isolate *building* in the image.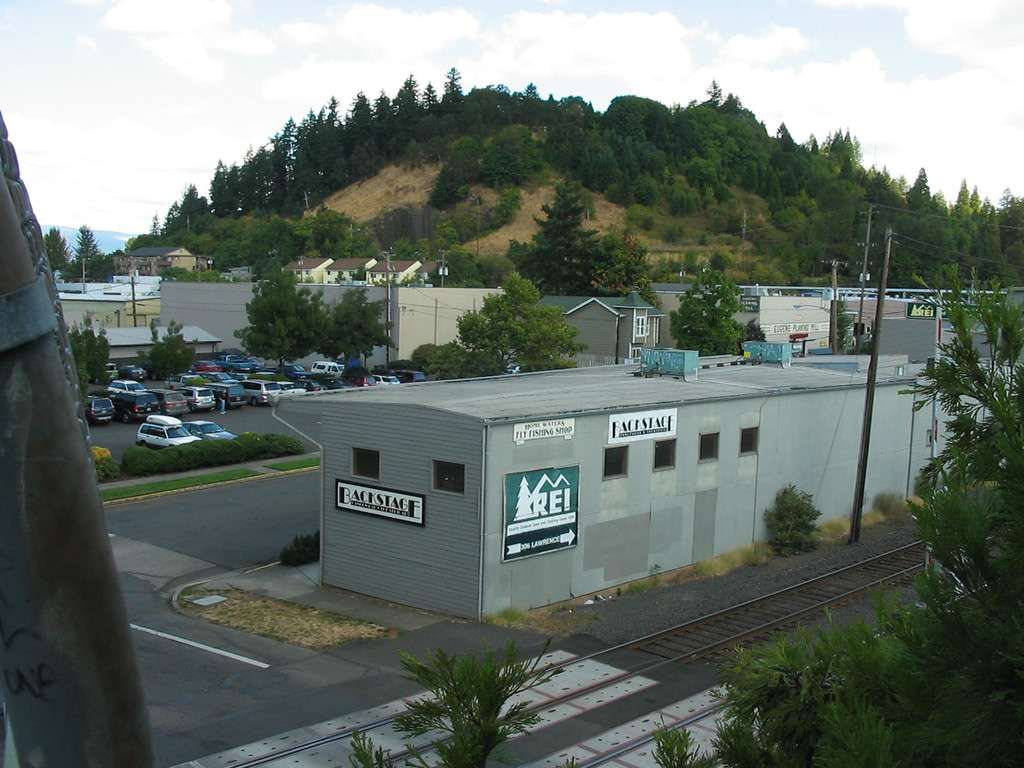
Isolated region: l=533, t=290, r=677, b=369.
